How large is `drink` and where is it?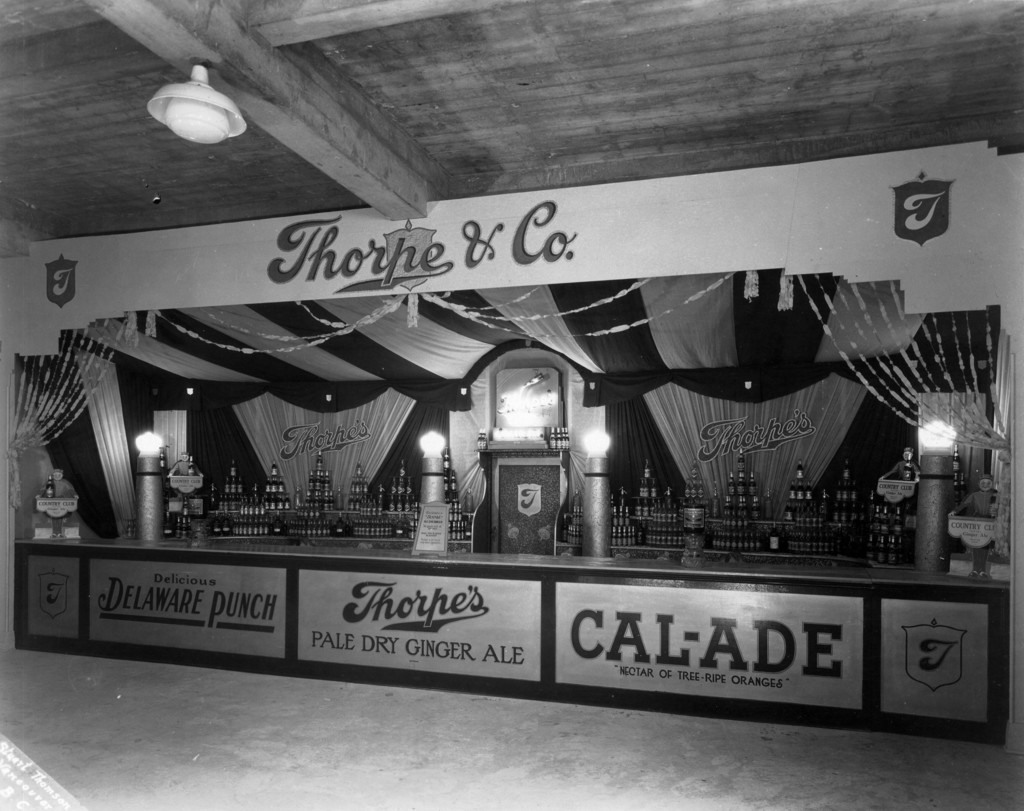
Bounding box: rect(157, 444, 166, 472).
